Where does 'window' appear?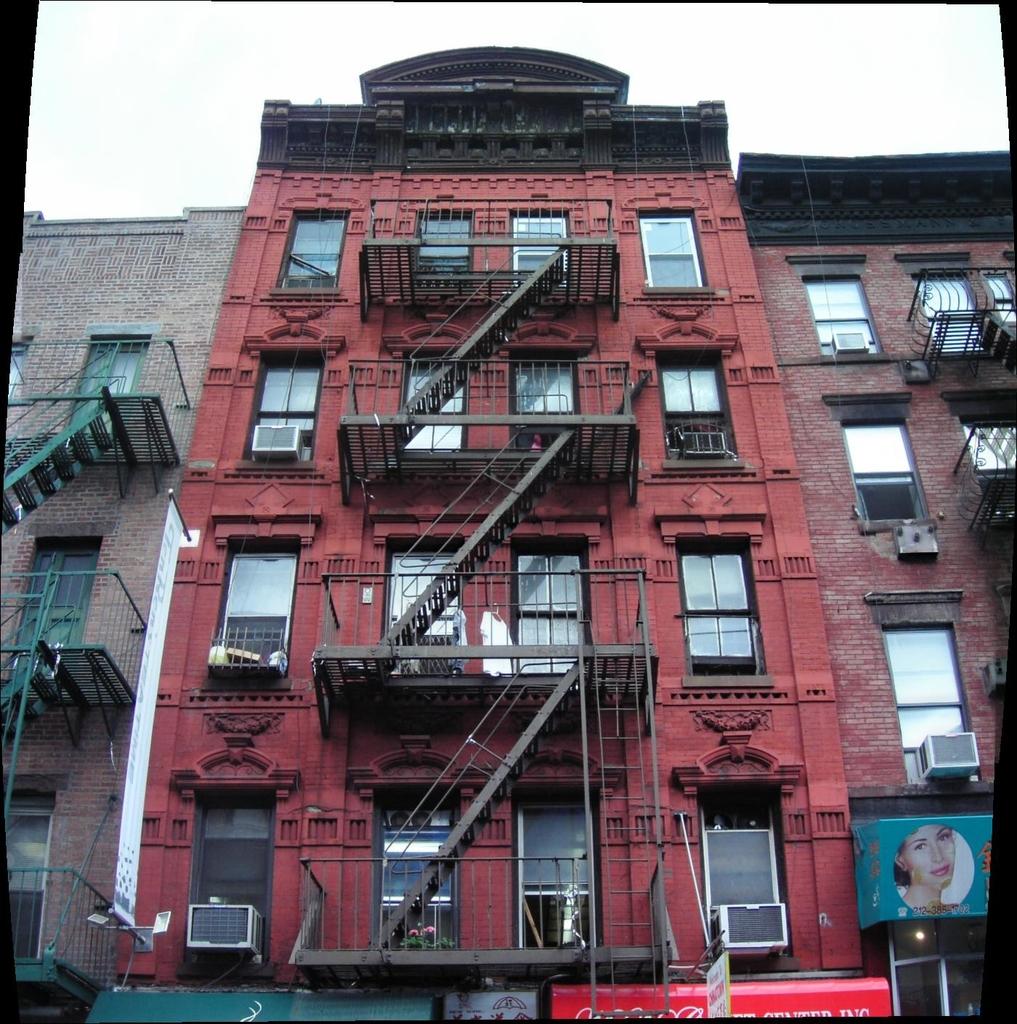
Appears at left=912, top=266, right=993, bottom=358.
